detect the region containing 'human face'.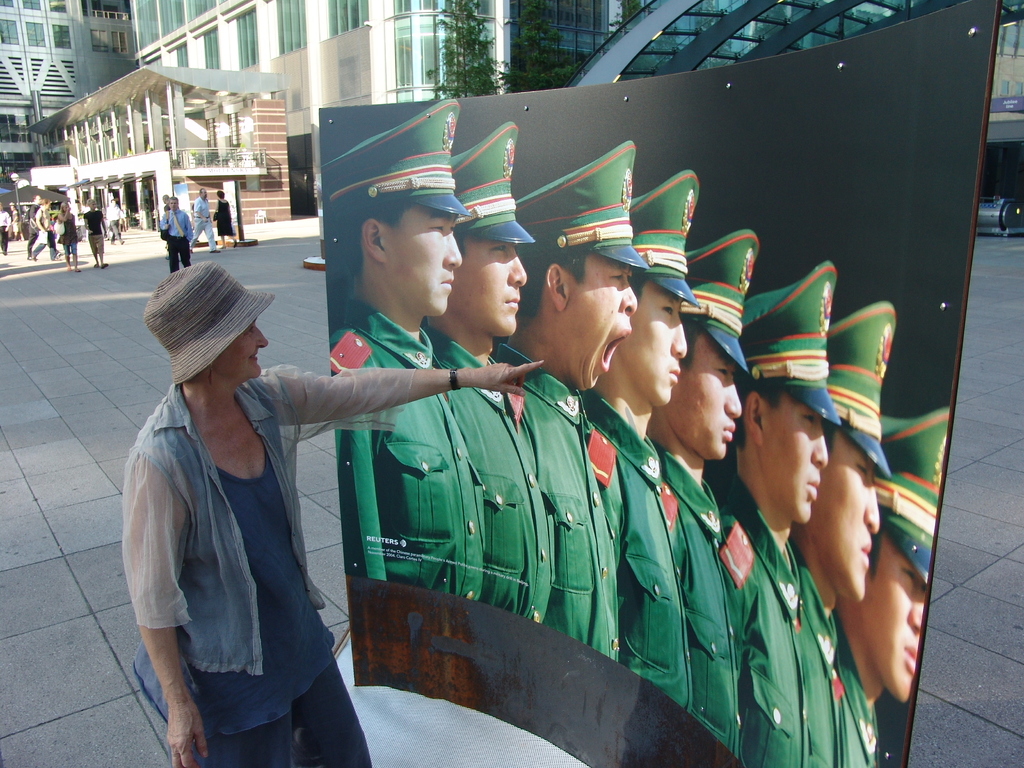
crop(214, 319, 269, 376).
